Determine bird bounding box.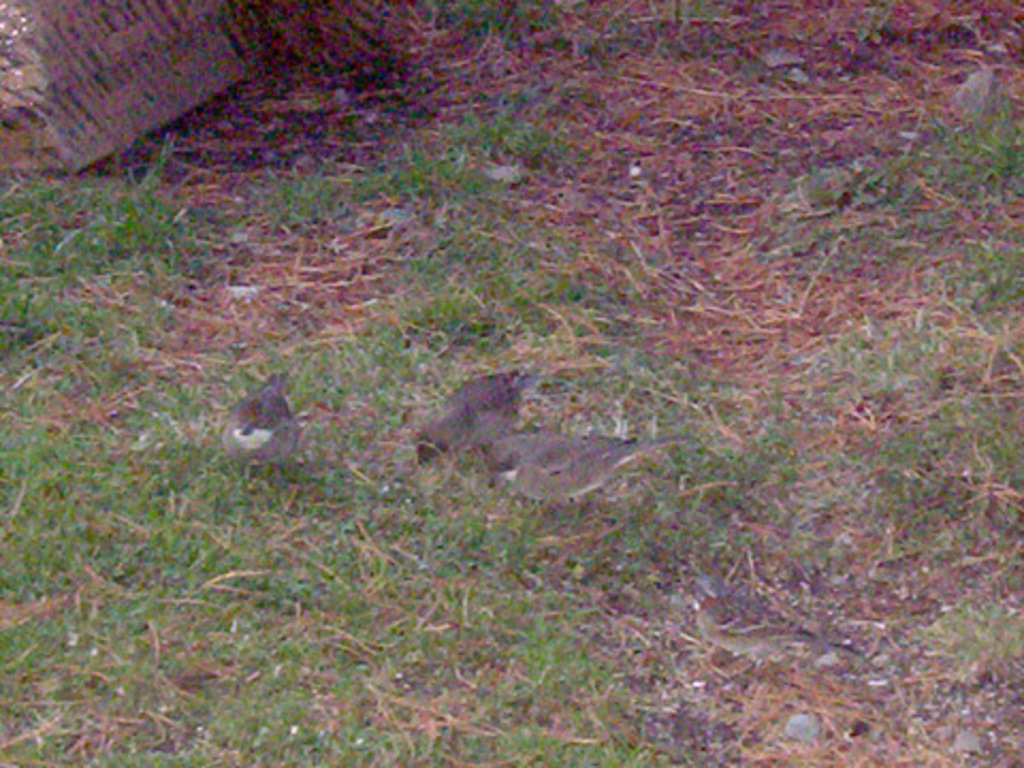
Determined: {"left": 476, "top": 418, "right": 725, "bottom": 533}.
